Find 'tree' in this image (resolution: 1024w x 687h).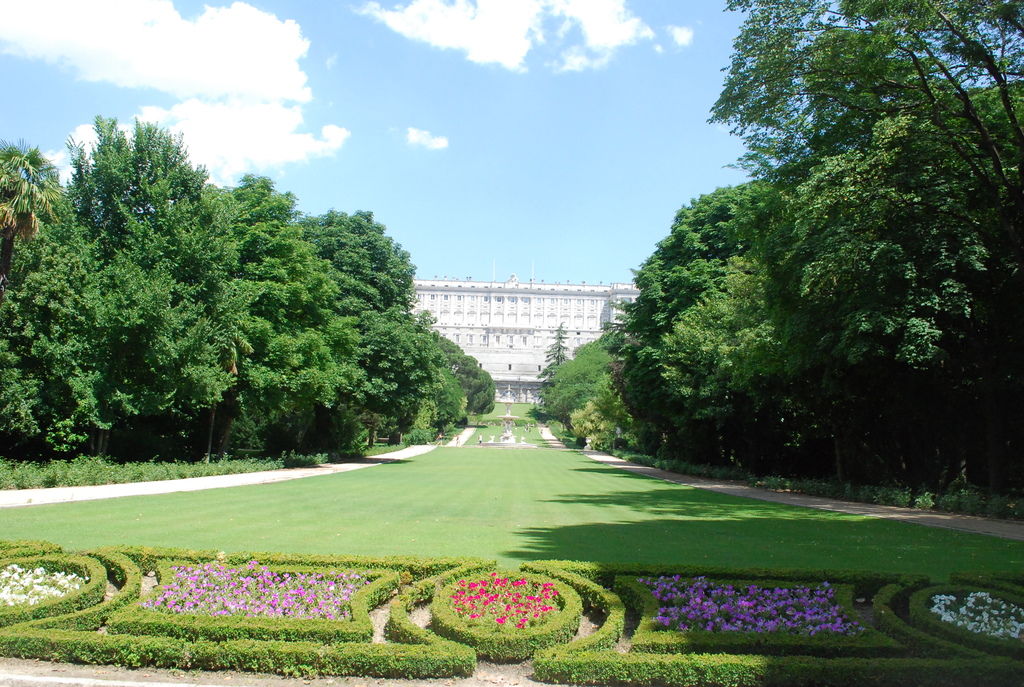
region(550, 13, 998, 510).
